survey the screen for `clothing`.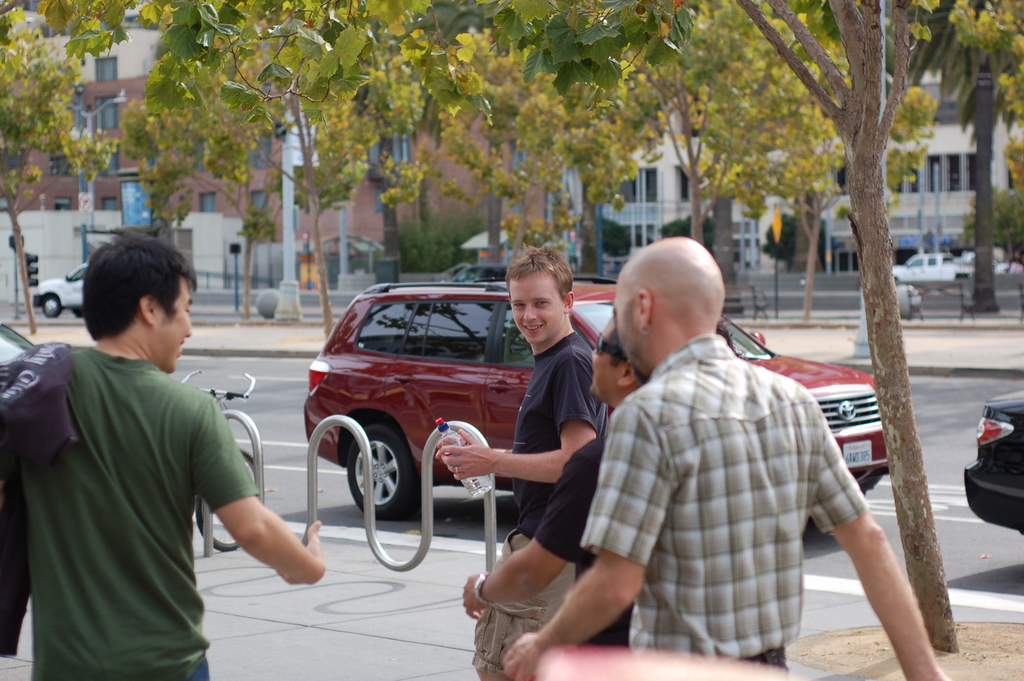
Survey found: 567 284 898 671.
